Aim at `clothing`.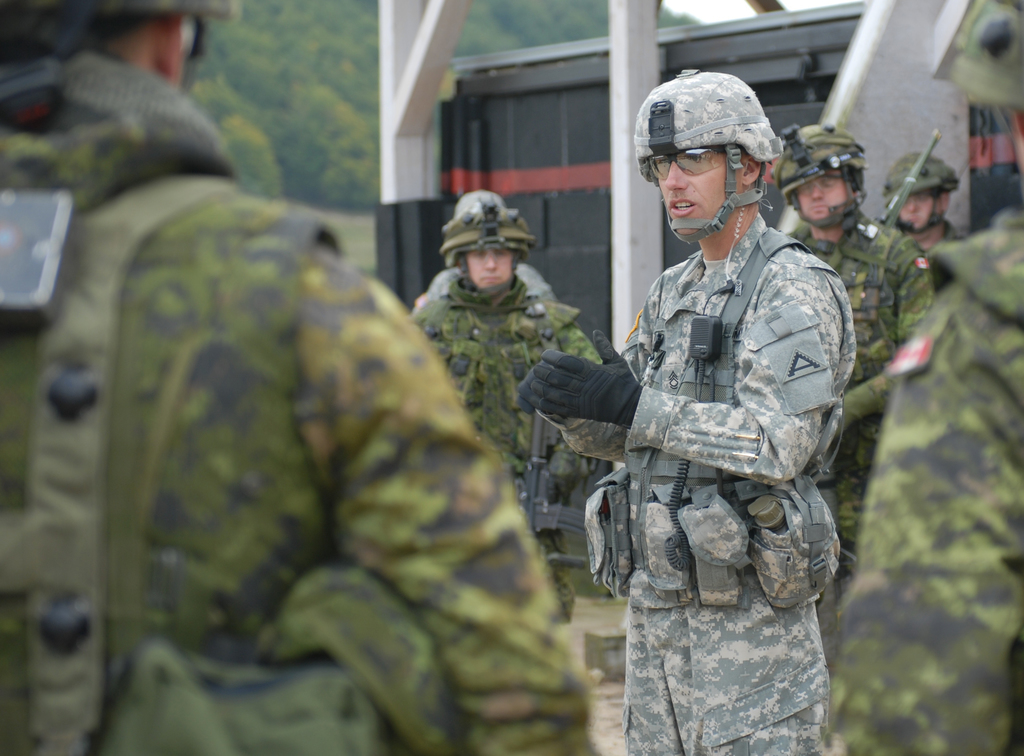
Aimed at [544, 141, 864, 734].
